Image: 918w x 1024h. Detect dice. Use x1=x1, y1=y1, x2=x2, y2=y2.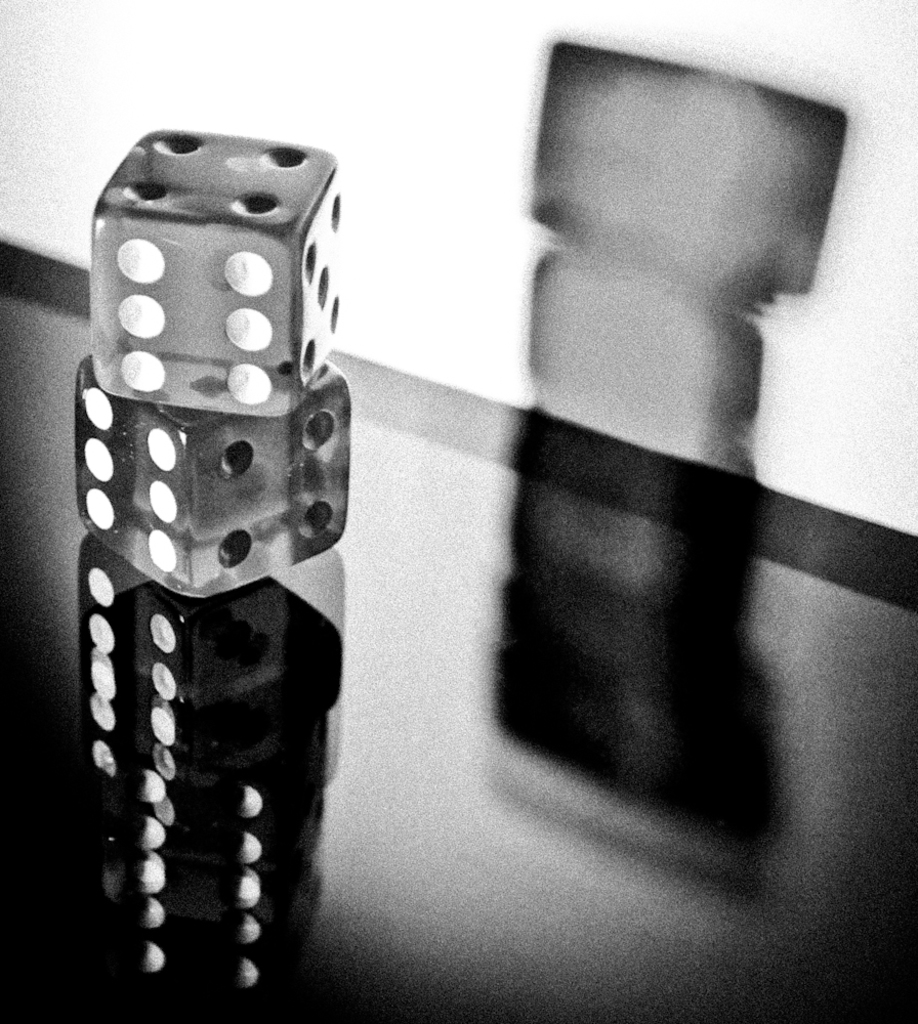
x1=71, y1=352, x2=357, y2=597.
